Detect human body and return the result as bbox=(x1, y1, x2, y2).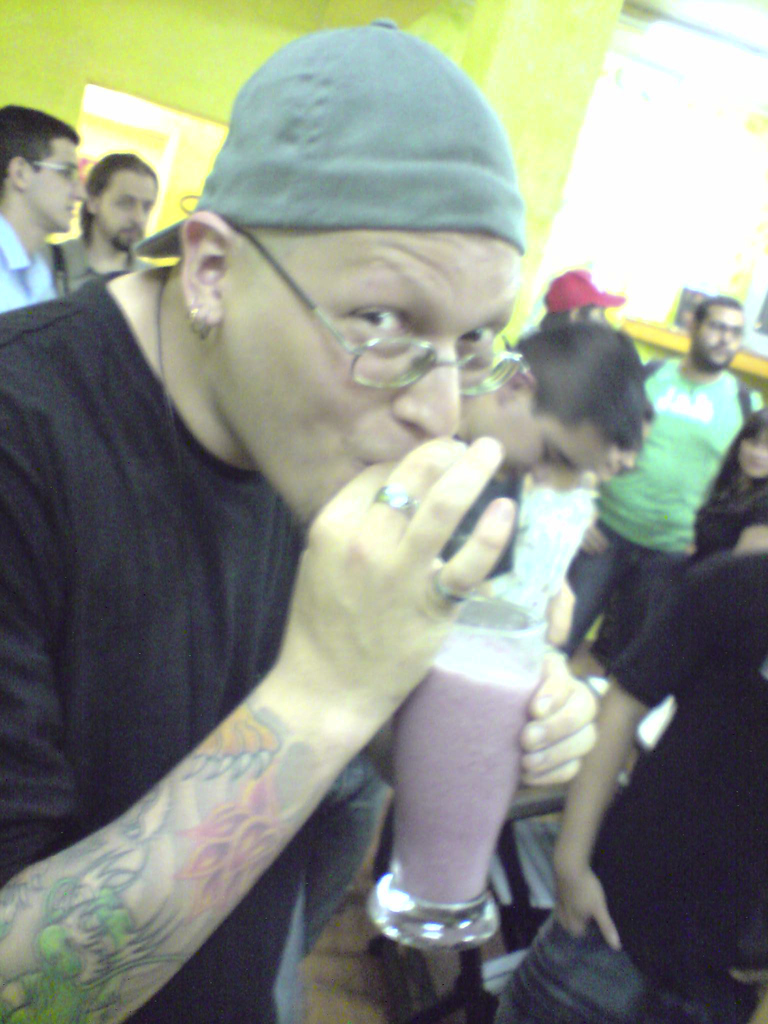
bbox=(499, 554, 767, 1023).
